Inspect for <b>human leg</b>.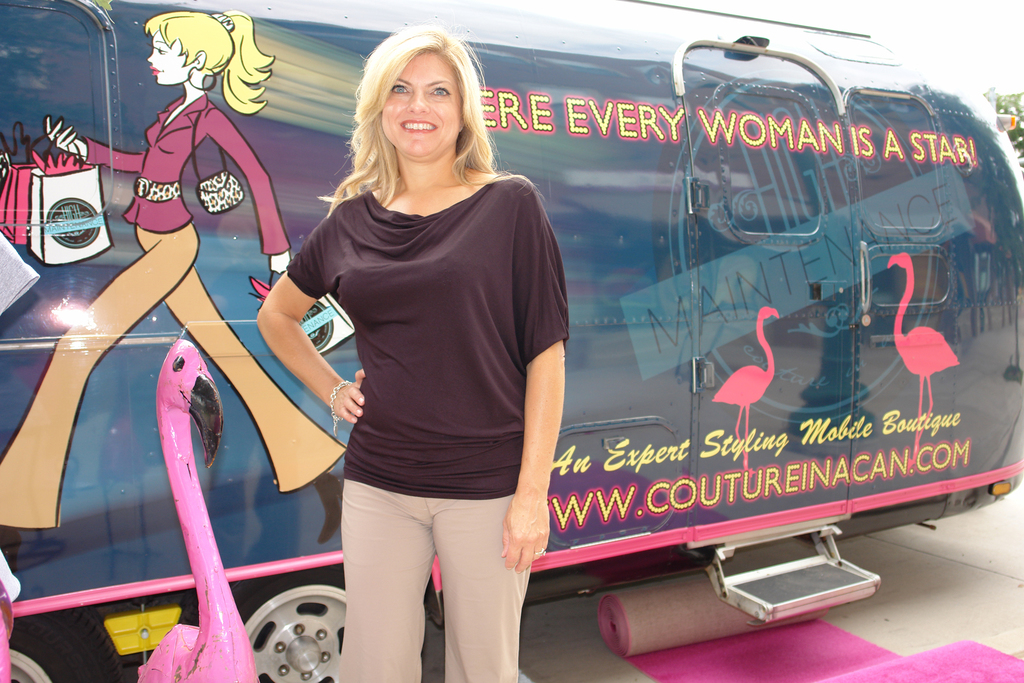
Inspection: 335,489,433,682.
